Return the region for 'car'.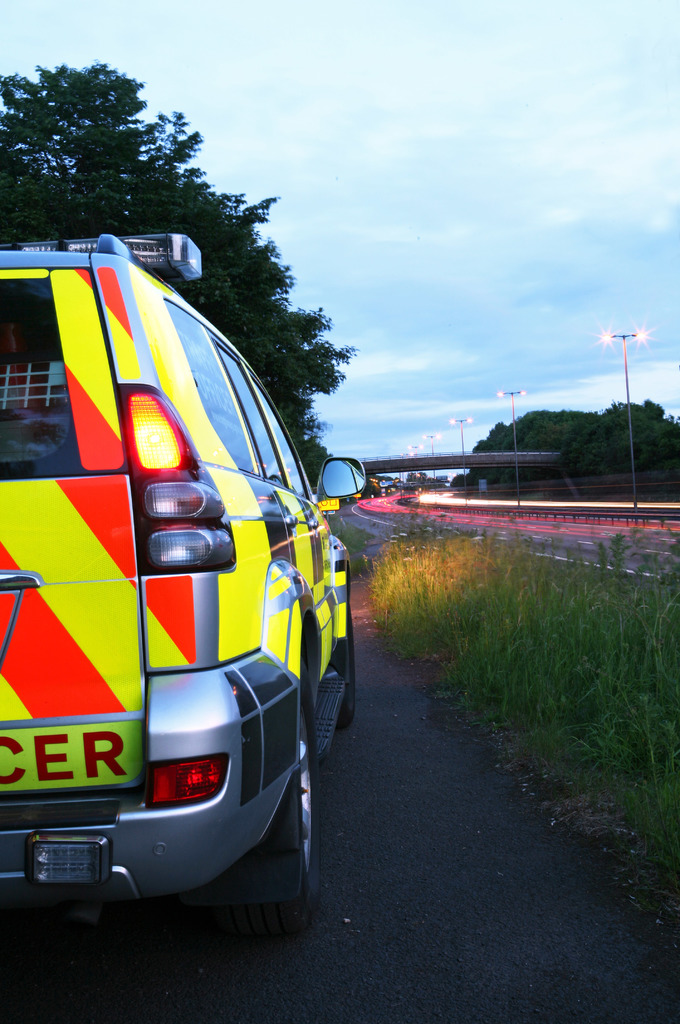
box=[0, 232, 365, 940].
